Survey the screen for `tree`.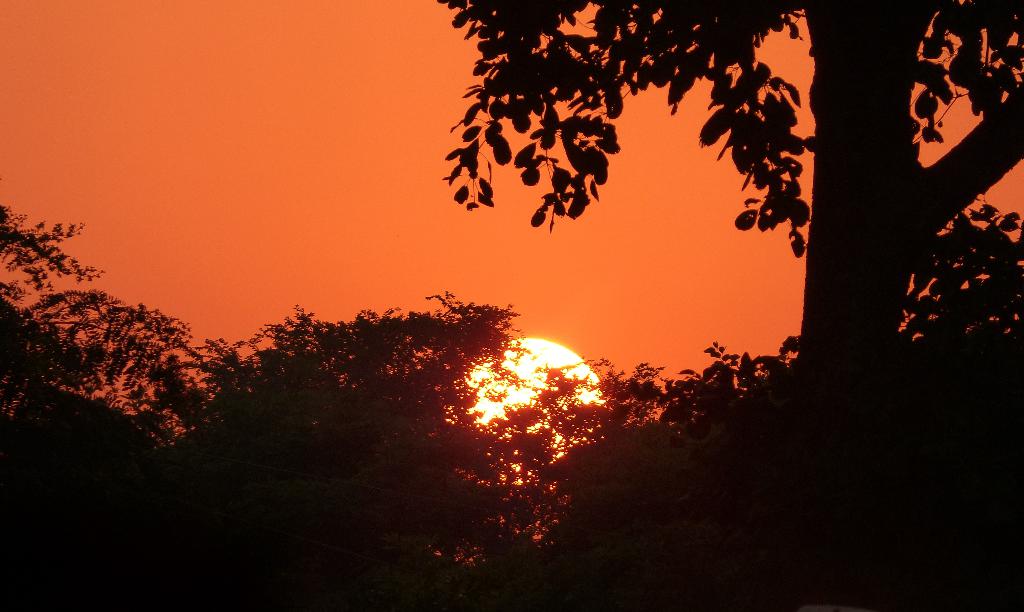
Survey found: <bbox>513, 337, 793, 611</bbox>.
